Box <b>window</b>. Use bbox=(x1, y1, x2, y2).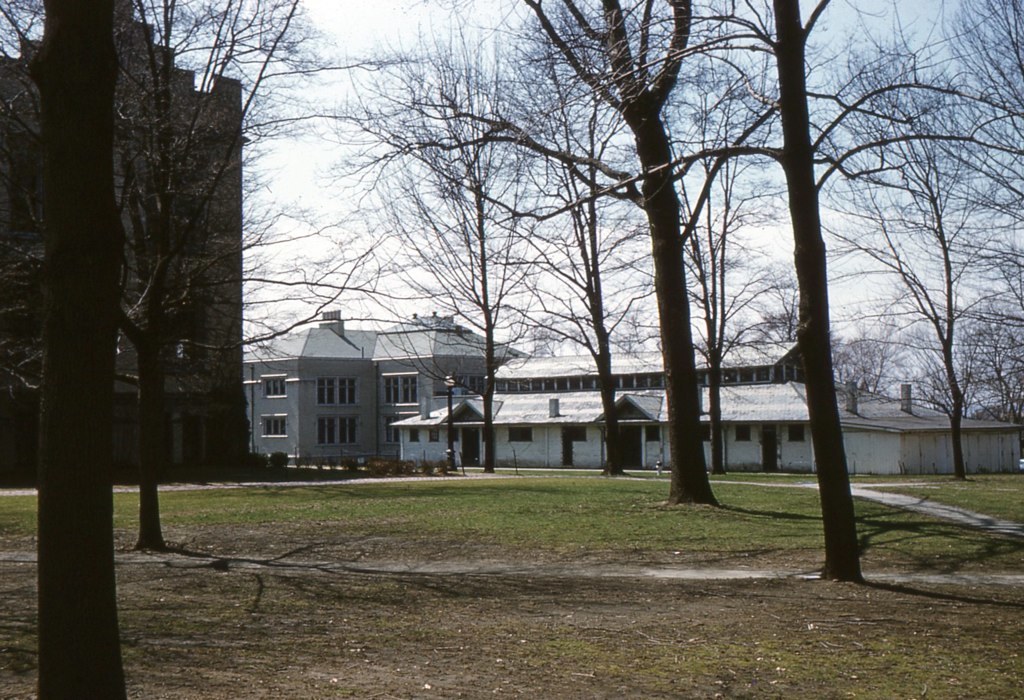
bbox=(573, 426, 587, 439).
